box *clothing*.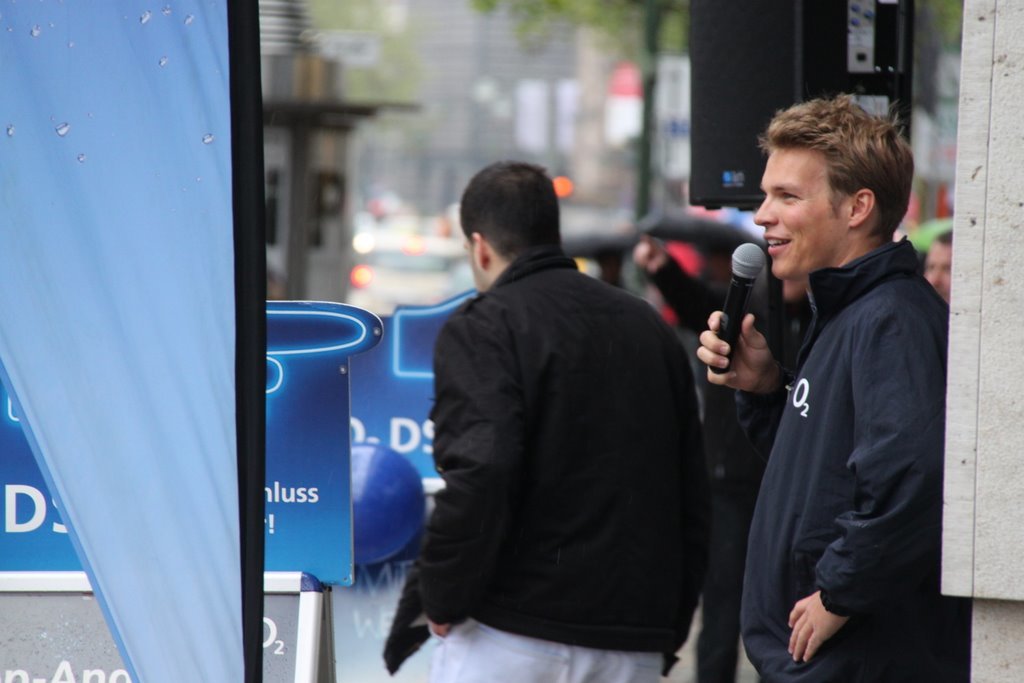
pyautogui.locateOnScreen(739, 238, 960, 682).
